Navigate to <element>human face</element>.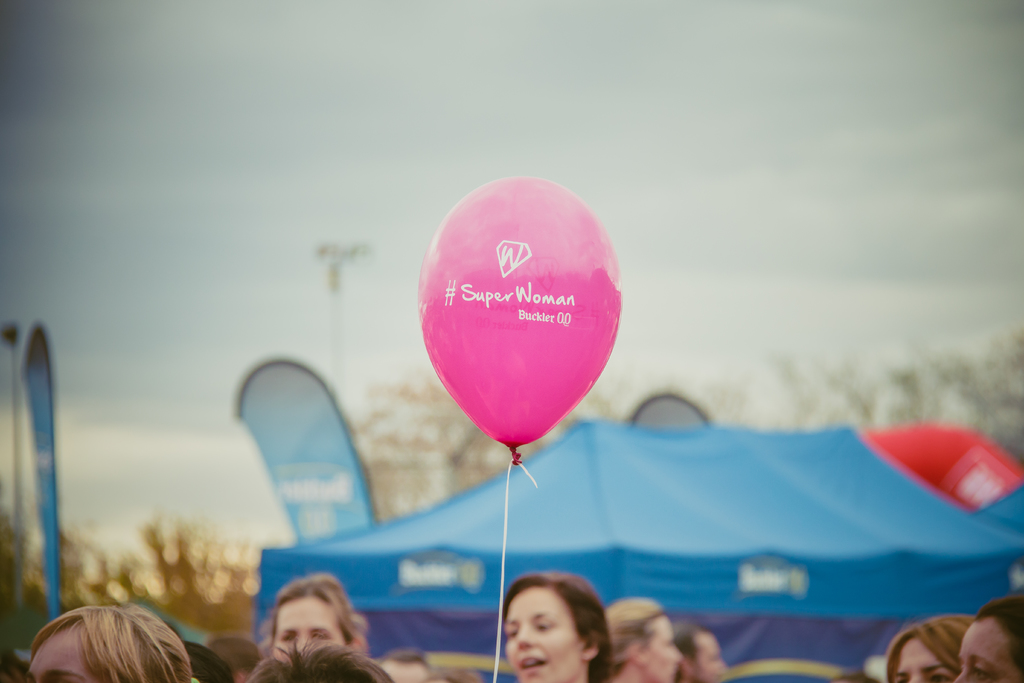
Navigation target: [706, 633, 724, 682].
